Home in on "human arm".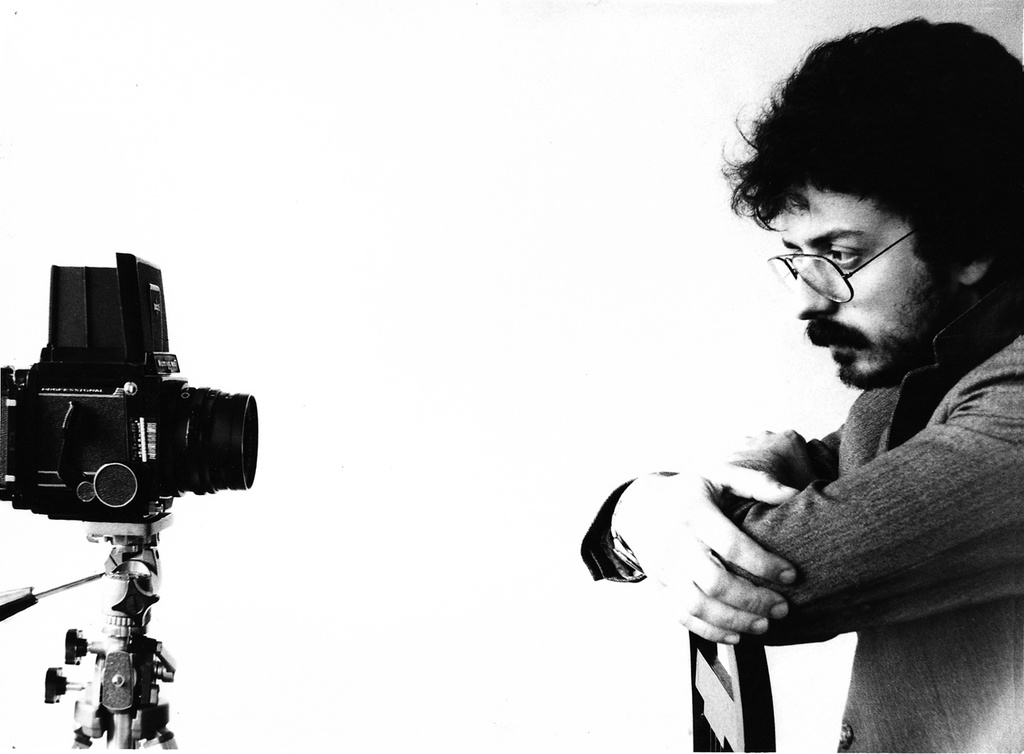
Homed in at BBox(594, 411, 850, 672).
